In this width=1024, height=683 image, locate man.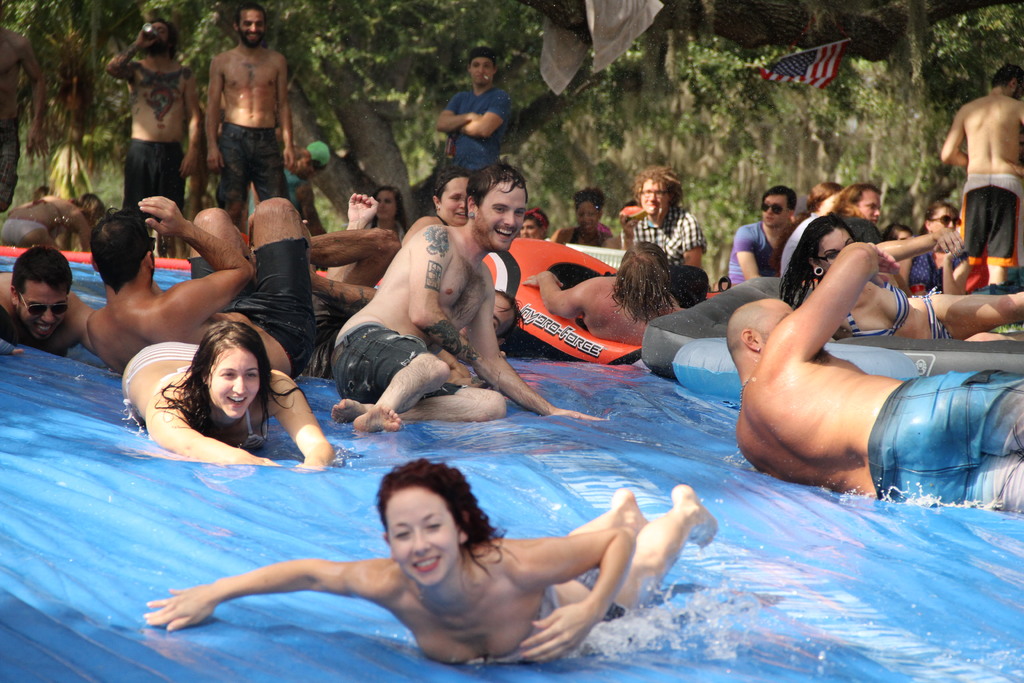
Bounding box: box(822, 183, 881, 245).
